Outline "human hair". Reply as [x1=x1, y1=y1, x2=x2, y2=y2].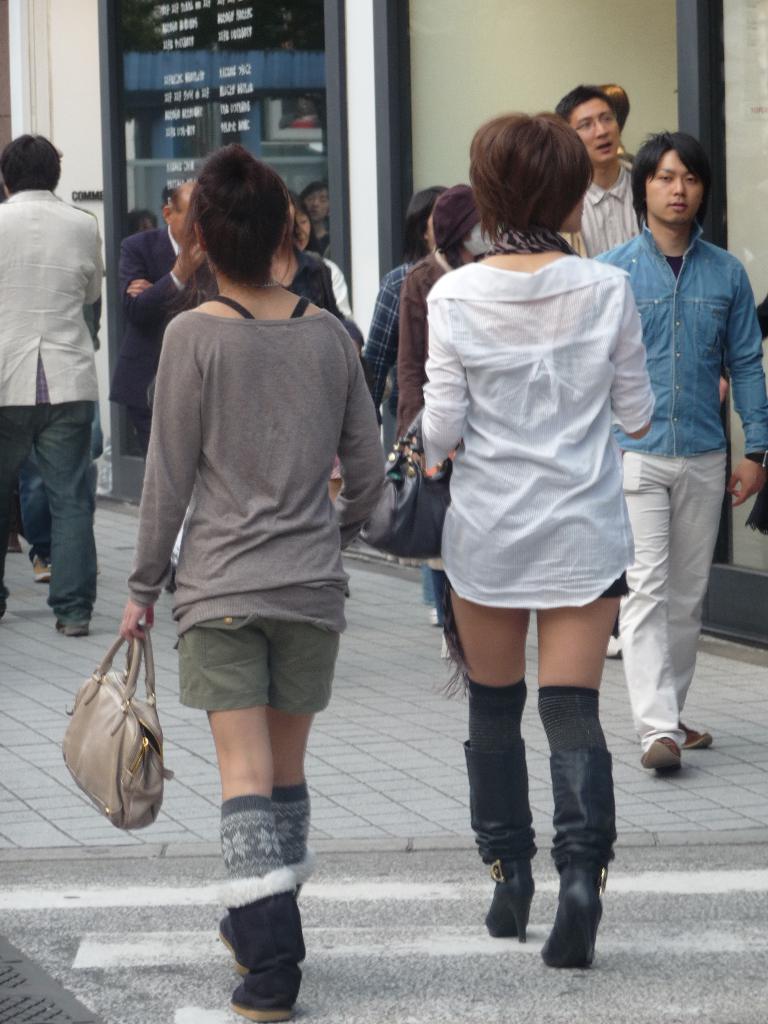
[x1=285, y1=189, x2=326, y2=255].
